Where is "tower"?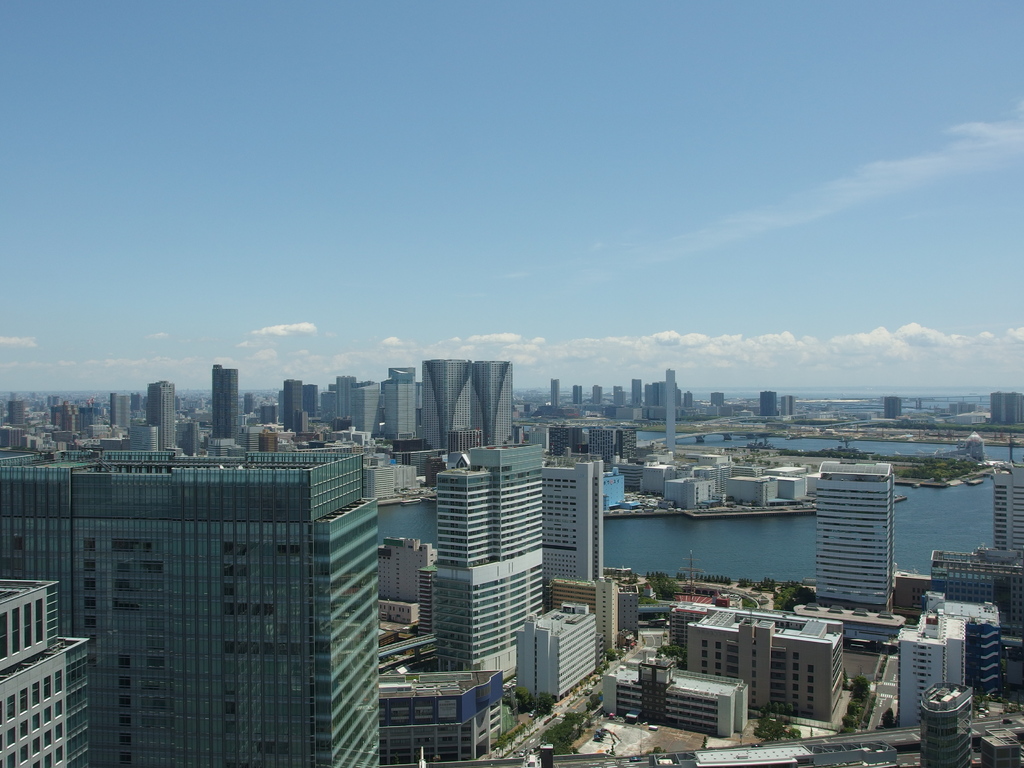
(305,383,317,413).
